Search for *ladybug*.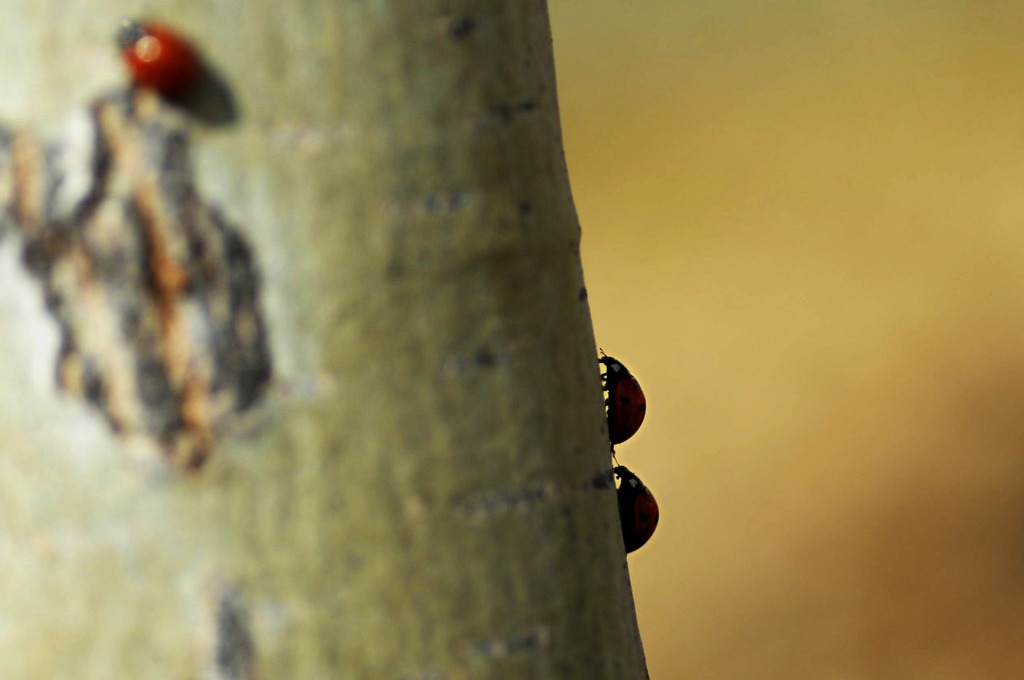
Found at BBox(610, 450, 660, 554).
